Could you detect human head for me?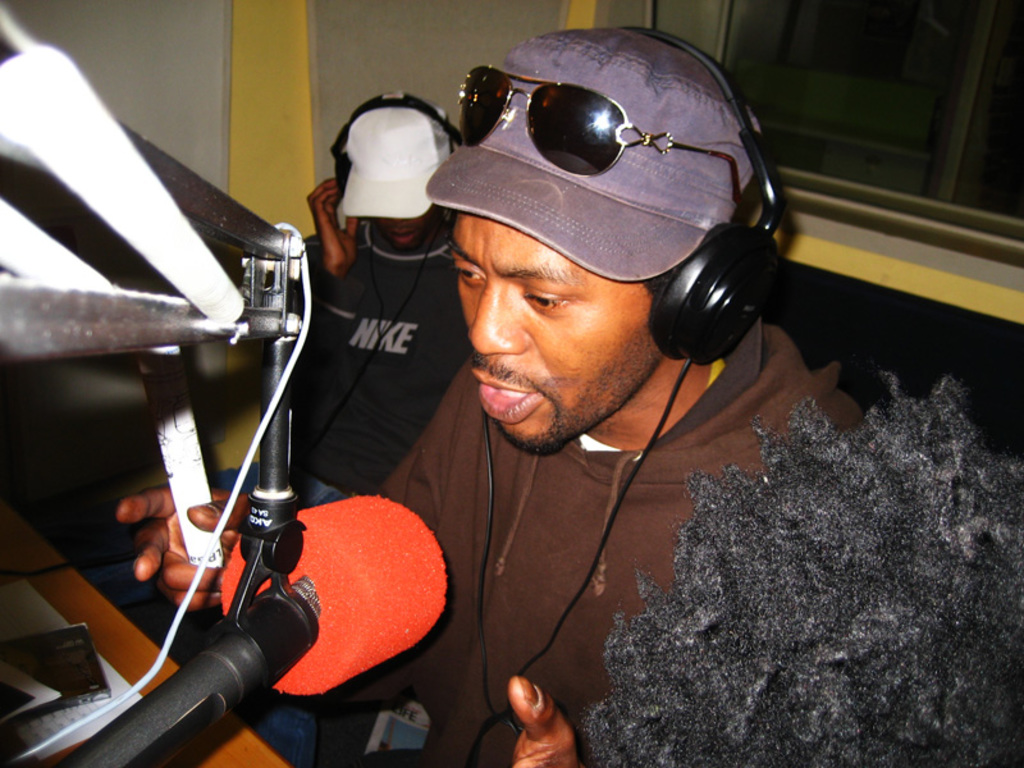
Detection result: (333,83,460,252).
